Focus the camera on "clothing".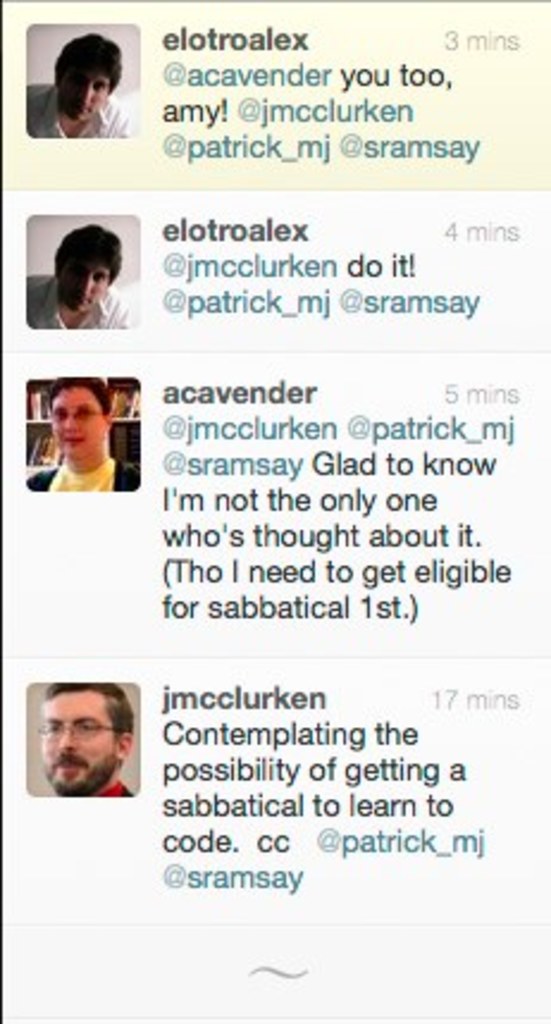
Focus region: x1=24 y1=458 x2=138 y2=489.
